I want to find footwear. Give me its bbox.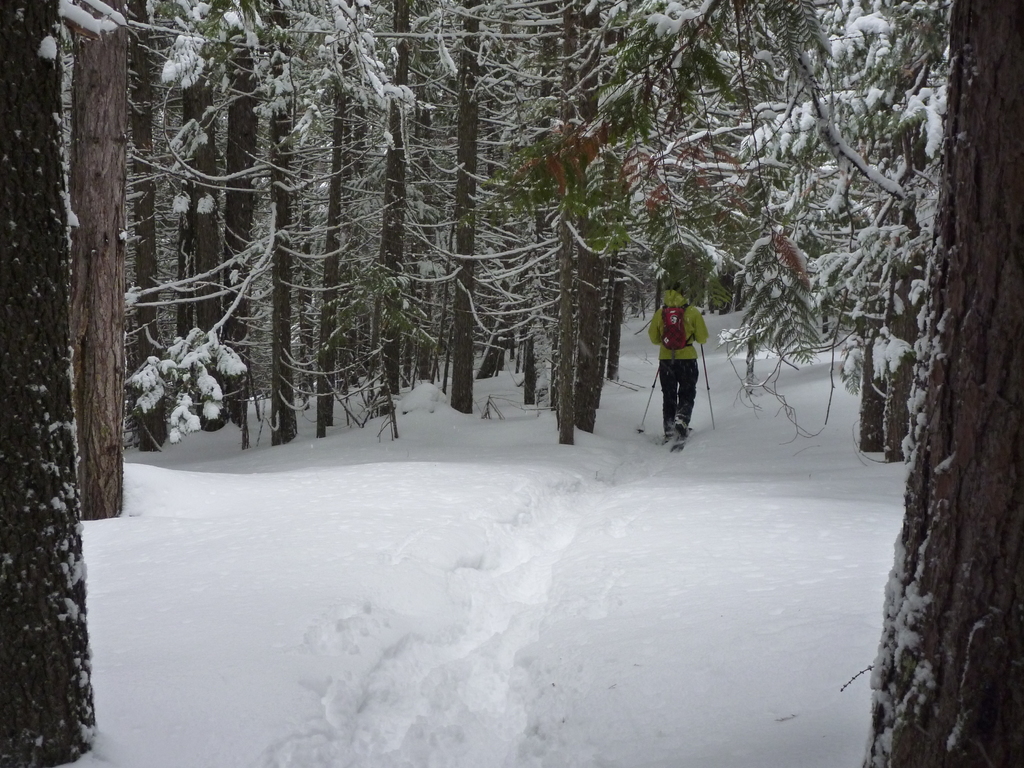
left=661, top=419, right=675, bottom=444.
